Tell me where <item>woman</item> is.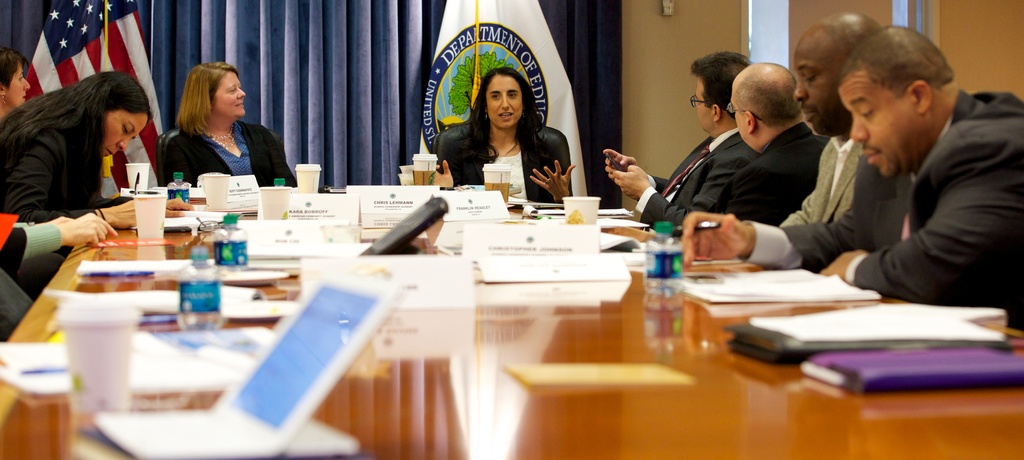
<item>woman</item> is at box=[143, 64, 285, 180].
